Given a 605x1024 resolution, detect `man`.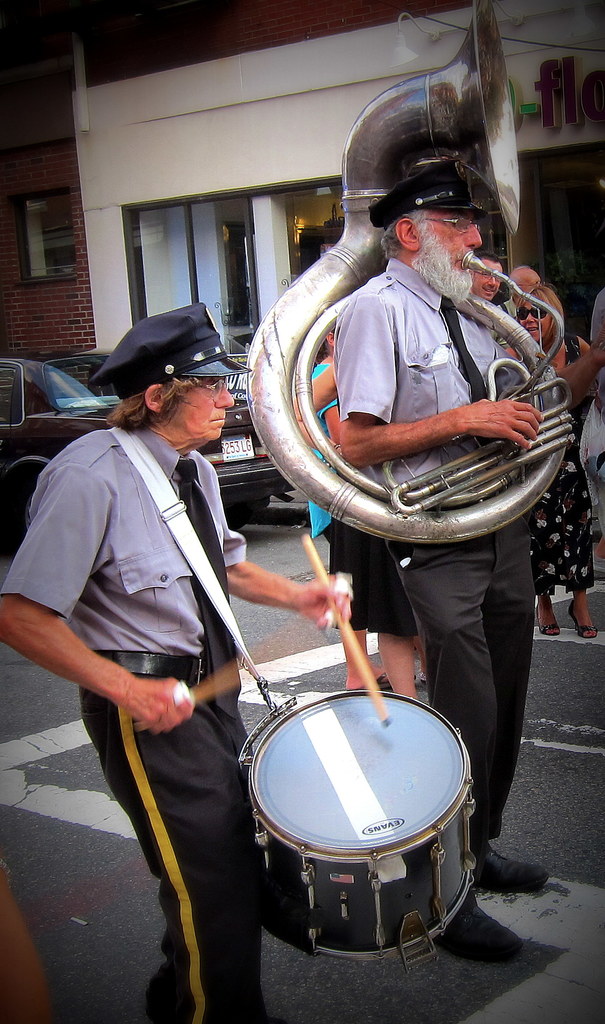
x1=467, y1=250, x2=503, y2=300.
